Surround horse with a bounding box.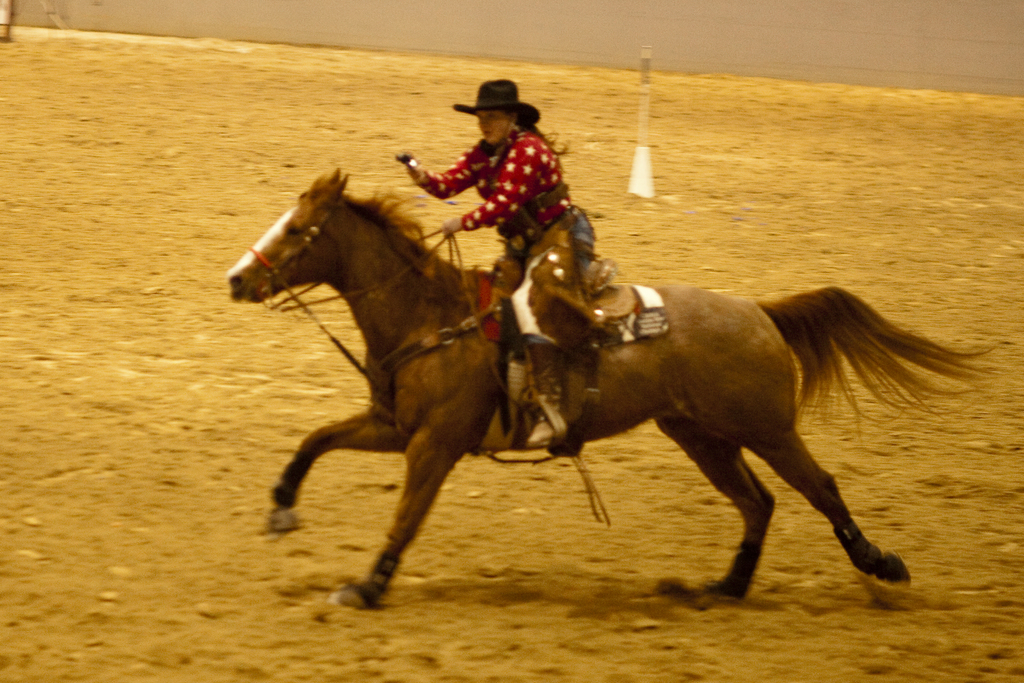
<region>227, 168, 996, 613</region>.
